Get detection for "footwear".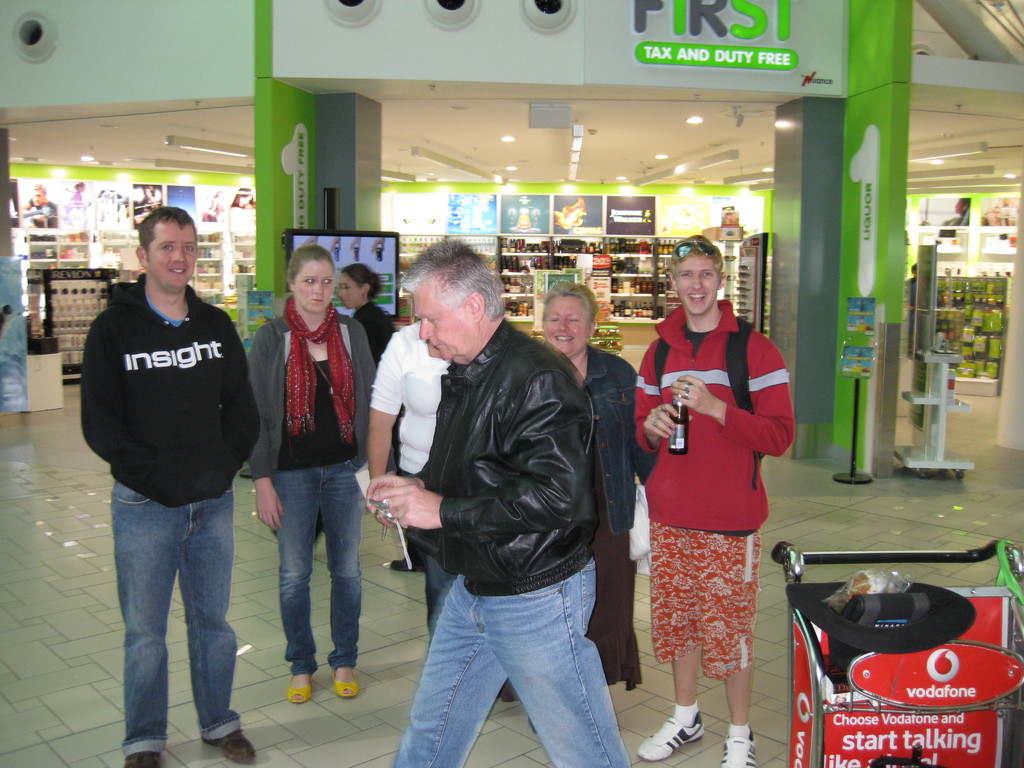
Detection: BBox(129, 750, 169, 767).
